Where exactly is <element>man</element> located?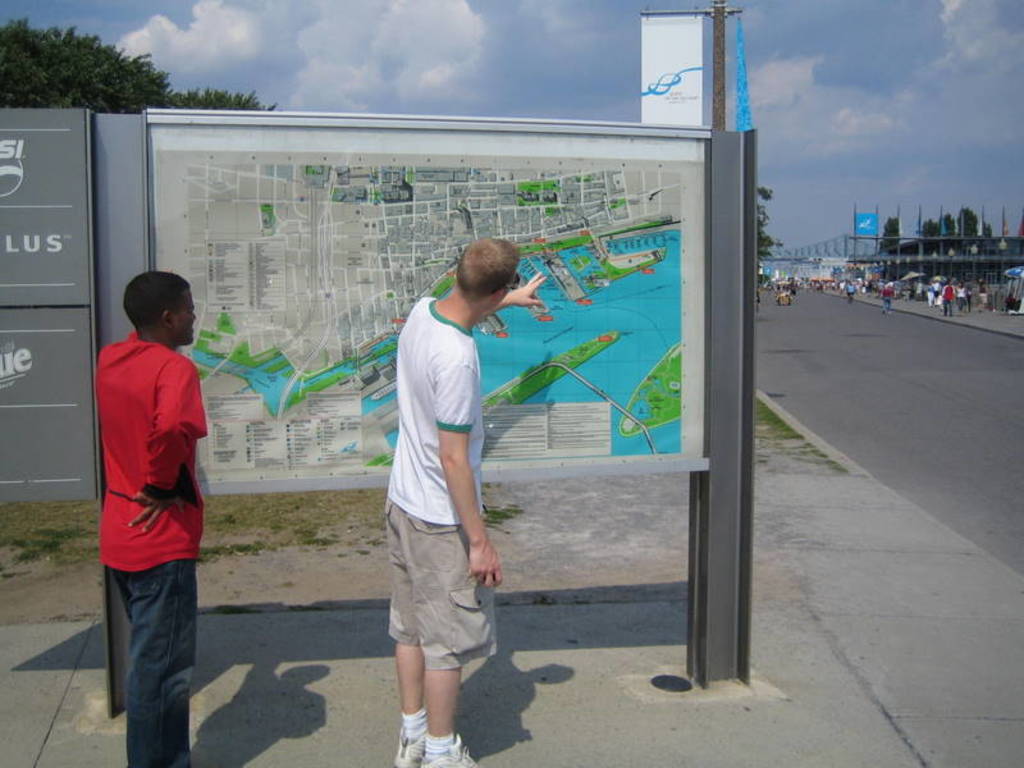
Its bounding box is box=[78, 247, 223, 750].
